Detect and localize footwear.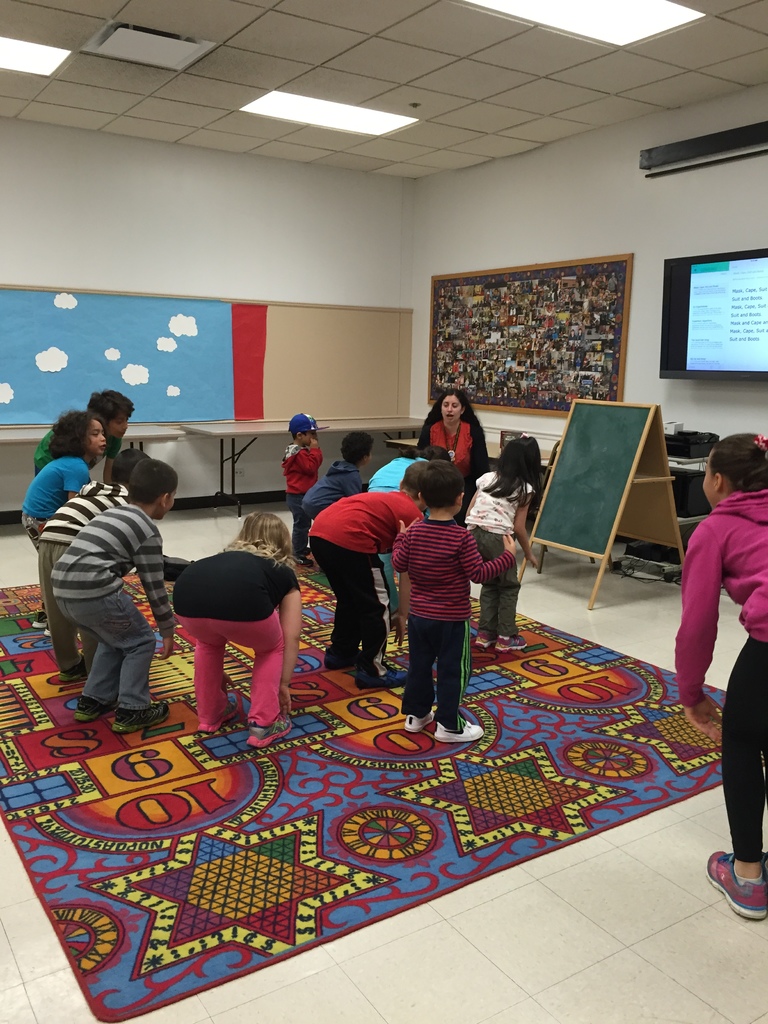
Localized at x1=241 y1=713 x2=293 y2=745.
